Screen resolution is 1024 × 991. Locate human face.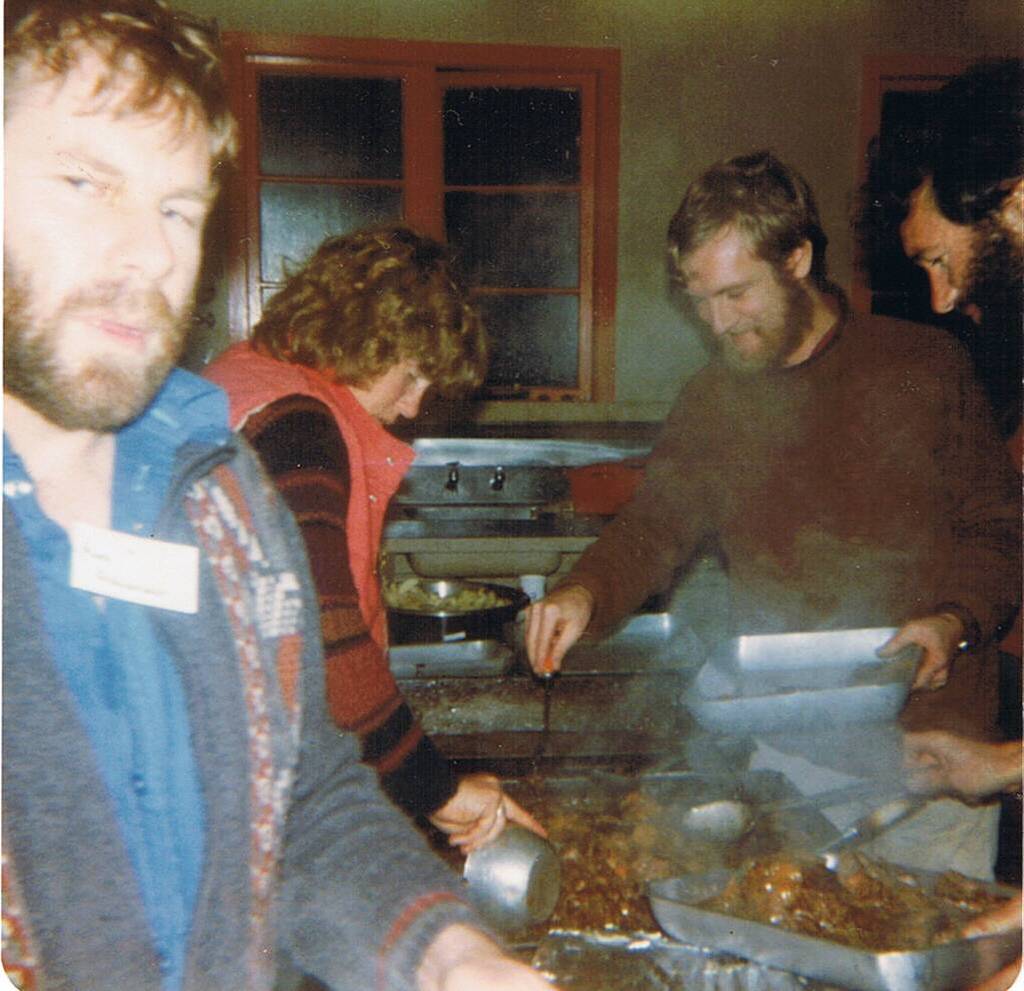
locate(346, 358, 432, 424).
